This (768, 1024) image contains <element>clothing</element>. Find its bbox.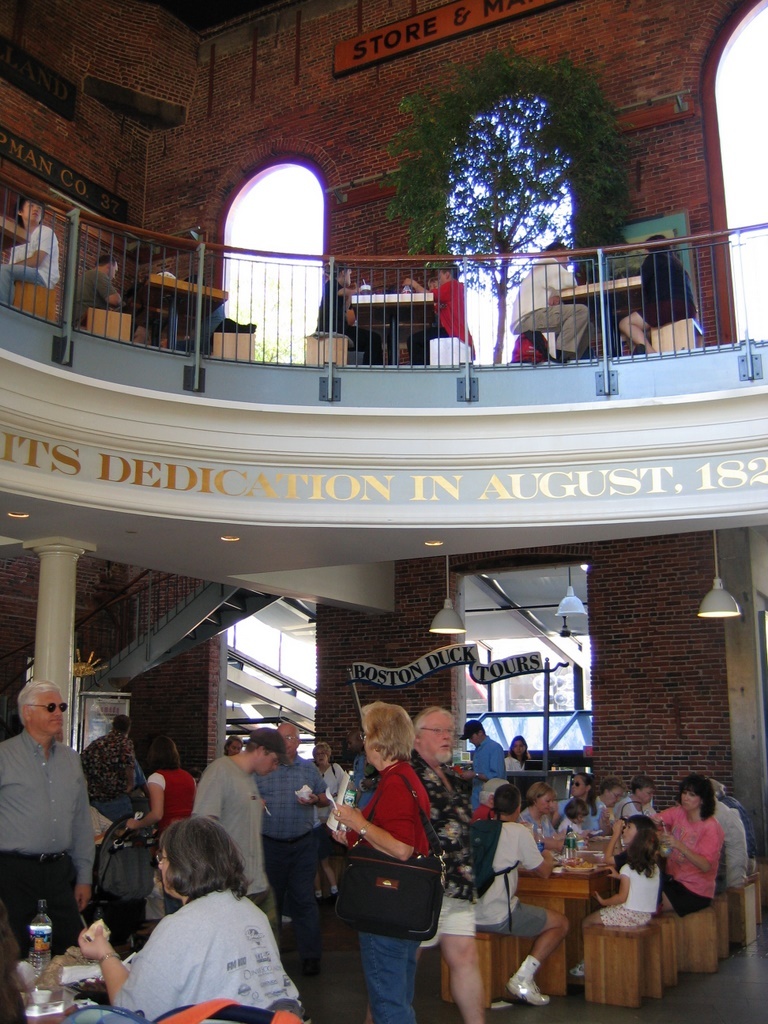
255,751,329,840.
